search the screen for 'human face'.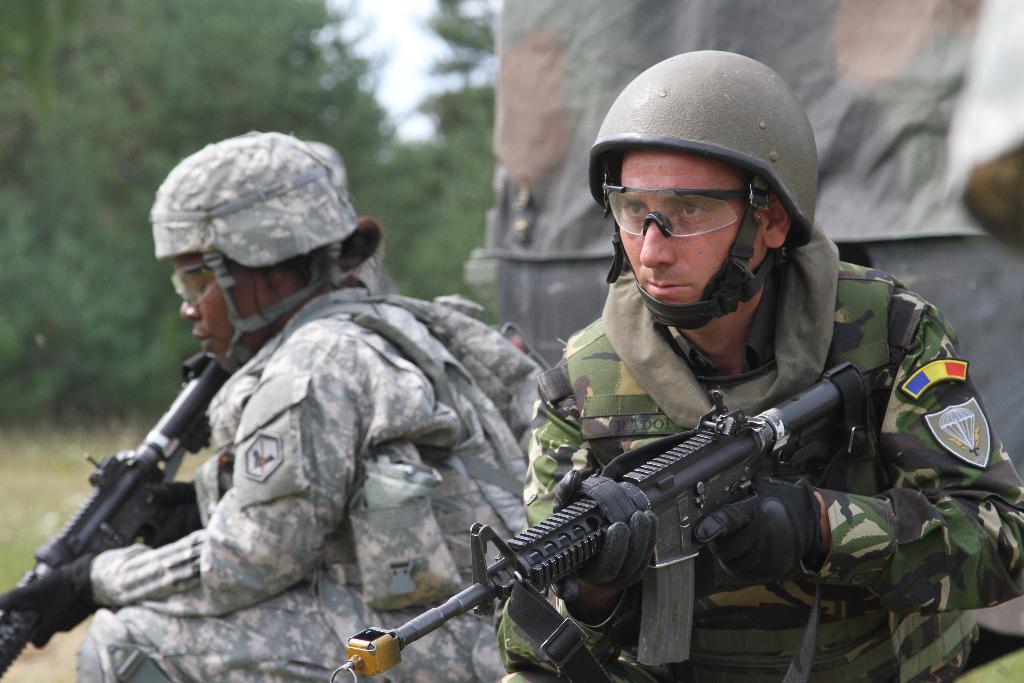
Found at [616, 151, 760, 303].
